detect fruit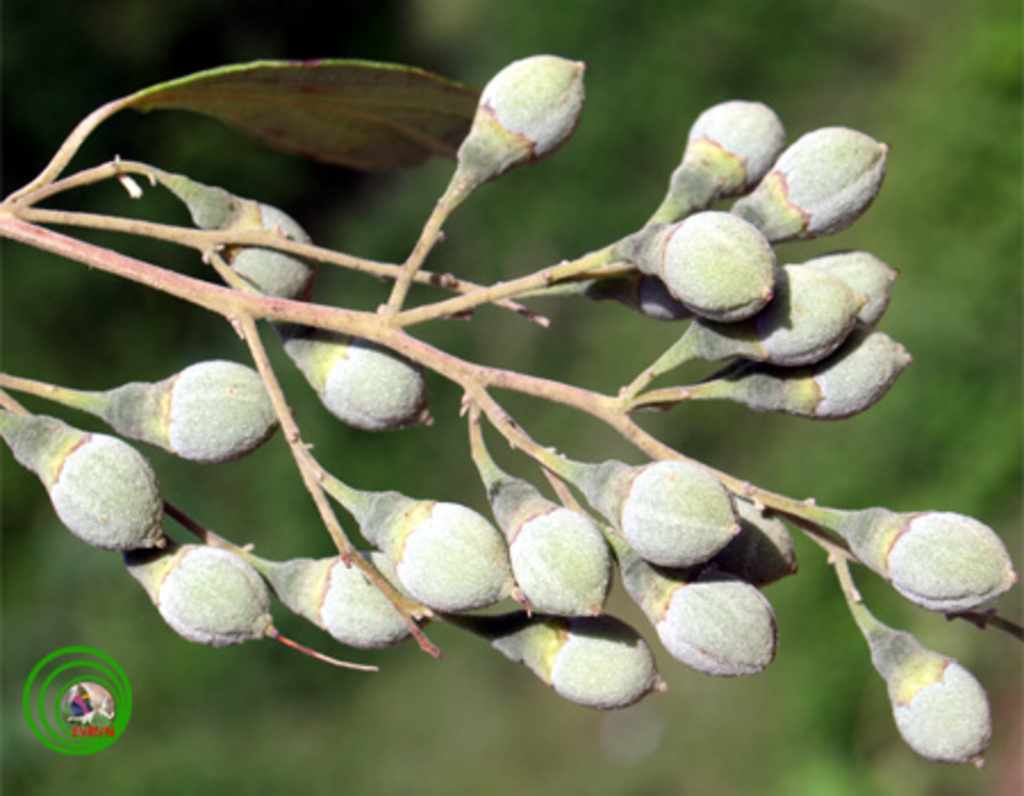
[left=168, top=166, right=314, bottom=309]
